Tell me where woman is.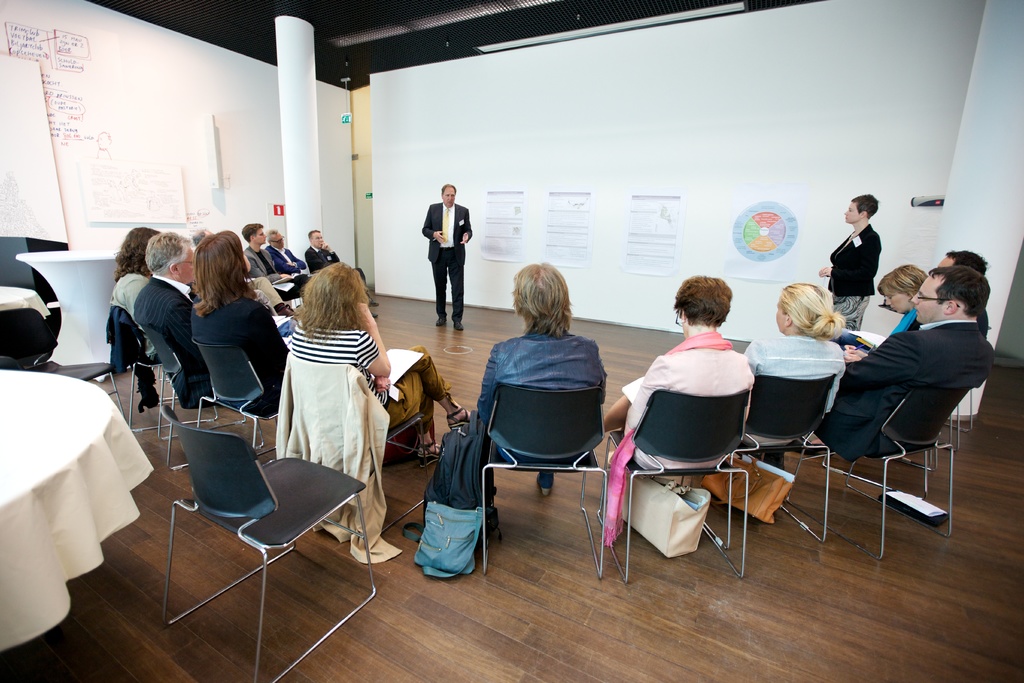
woman is at [188,227,287,419].
